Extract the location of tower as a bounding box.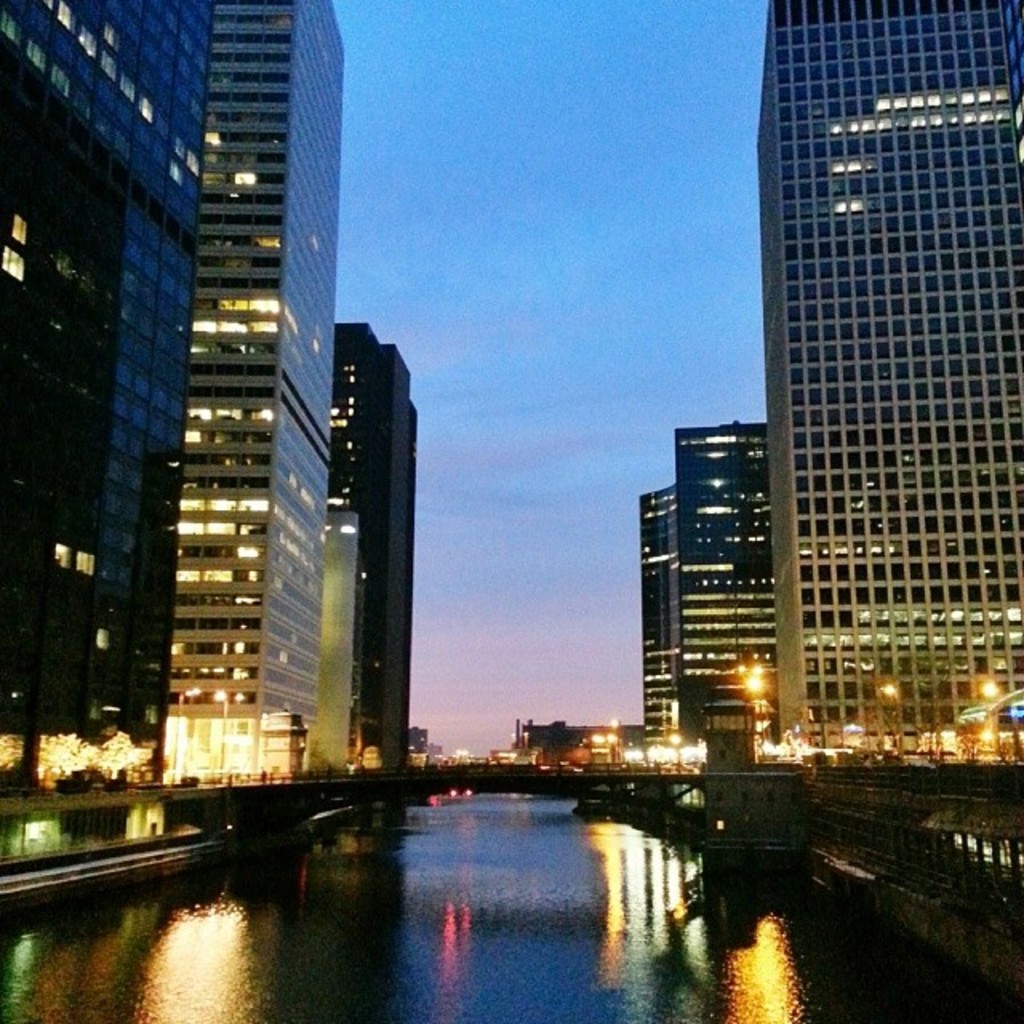
bbox=[0, 0, 242, 792].
